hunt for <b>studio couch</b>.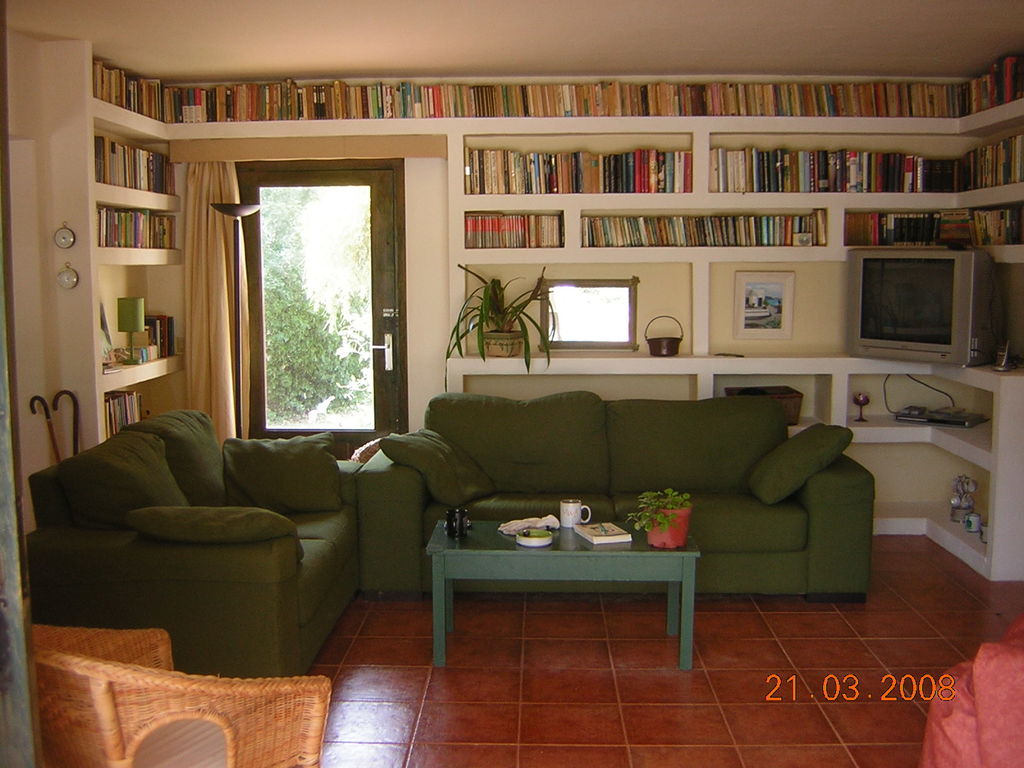
Hunted down at (354,384,883,614).
